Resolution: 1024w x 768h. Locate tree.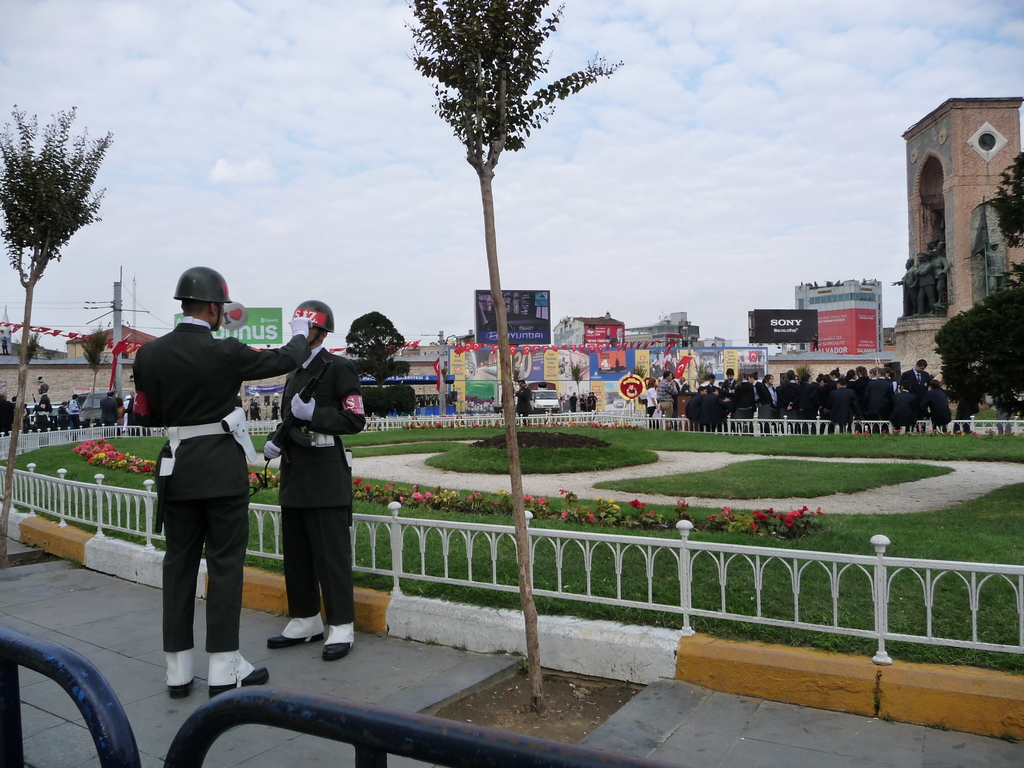
{"x1": 411, "y1": 0, "x2": 613, "y2": 737}.
